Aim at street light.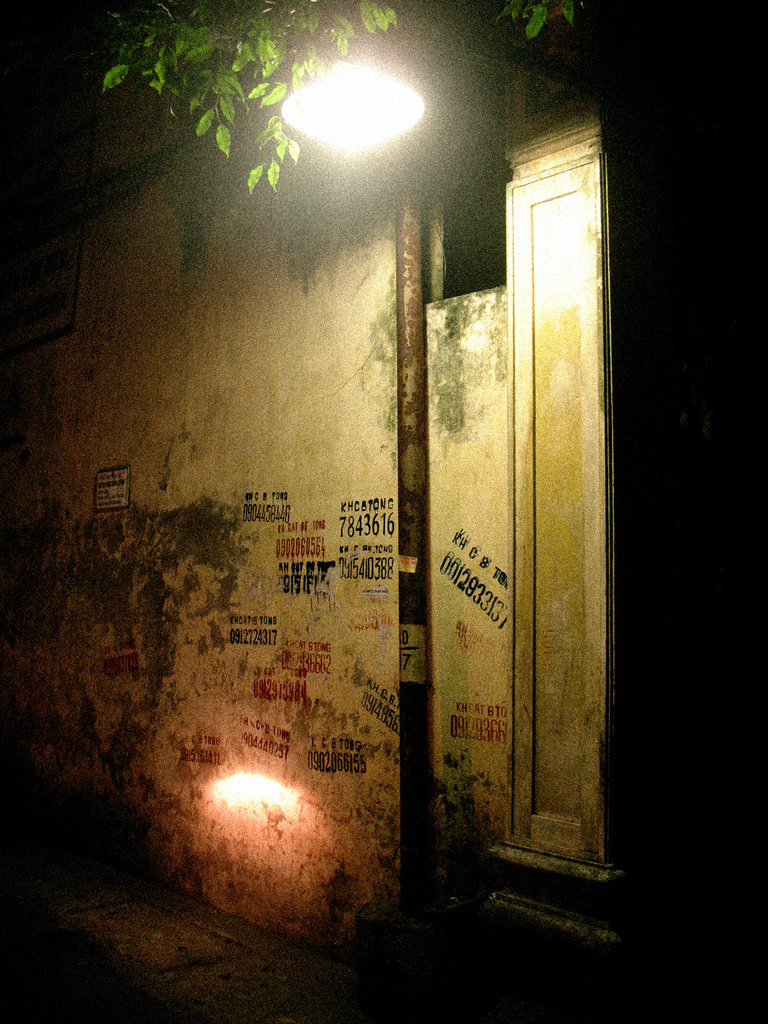
Aimed at (278, 52, 427, 902).
